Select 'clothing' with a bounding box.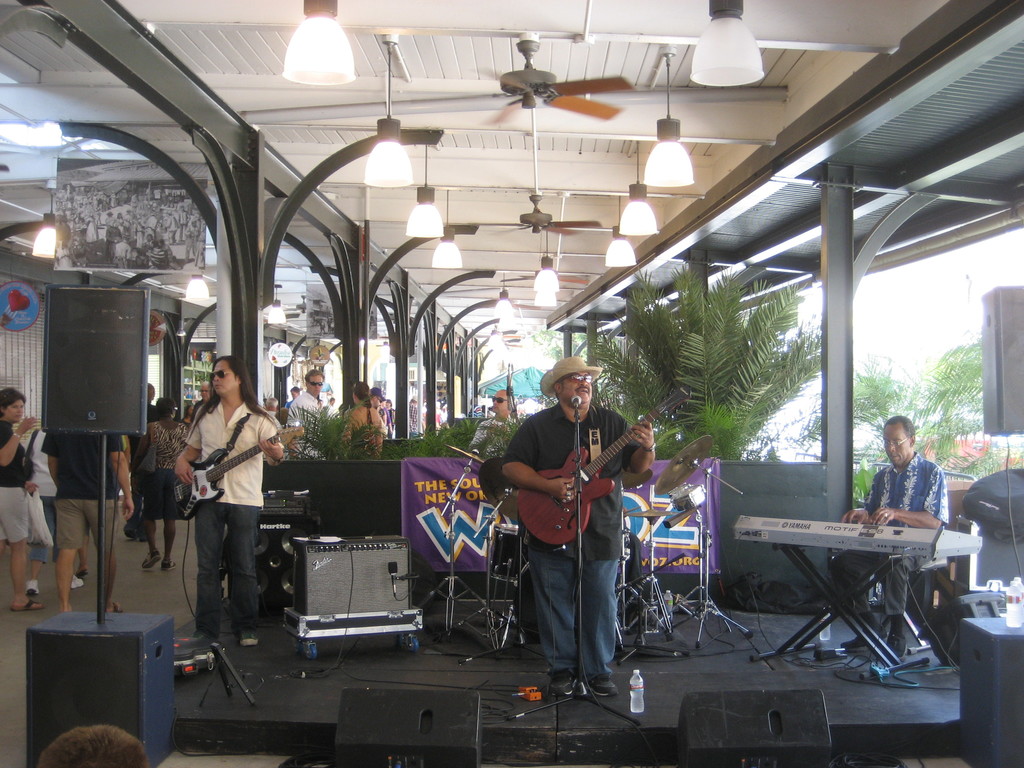
{"x1": 0, "y1": 419, "x2": 35, "y2": 546}.
